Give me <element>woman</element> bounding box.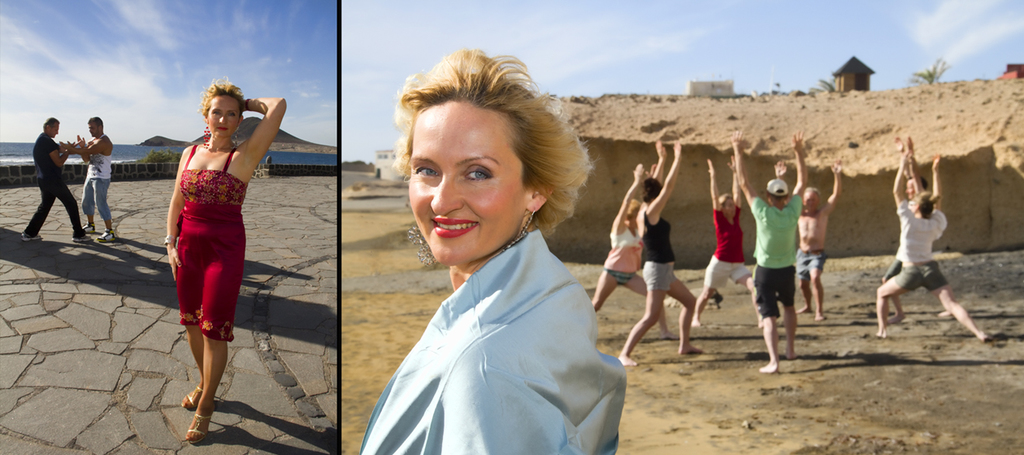
589,166,681,339.
